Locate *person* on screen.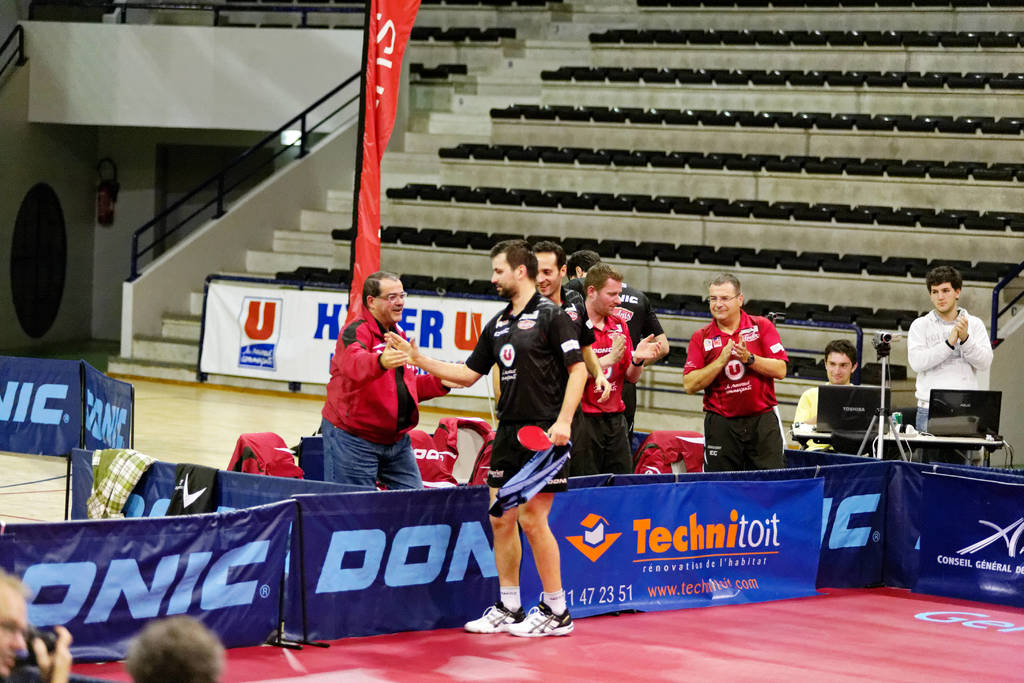
On screen at (x1=376, y1=233, x2=597, y2=638).
